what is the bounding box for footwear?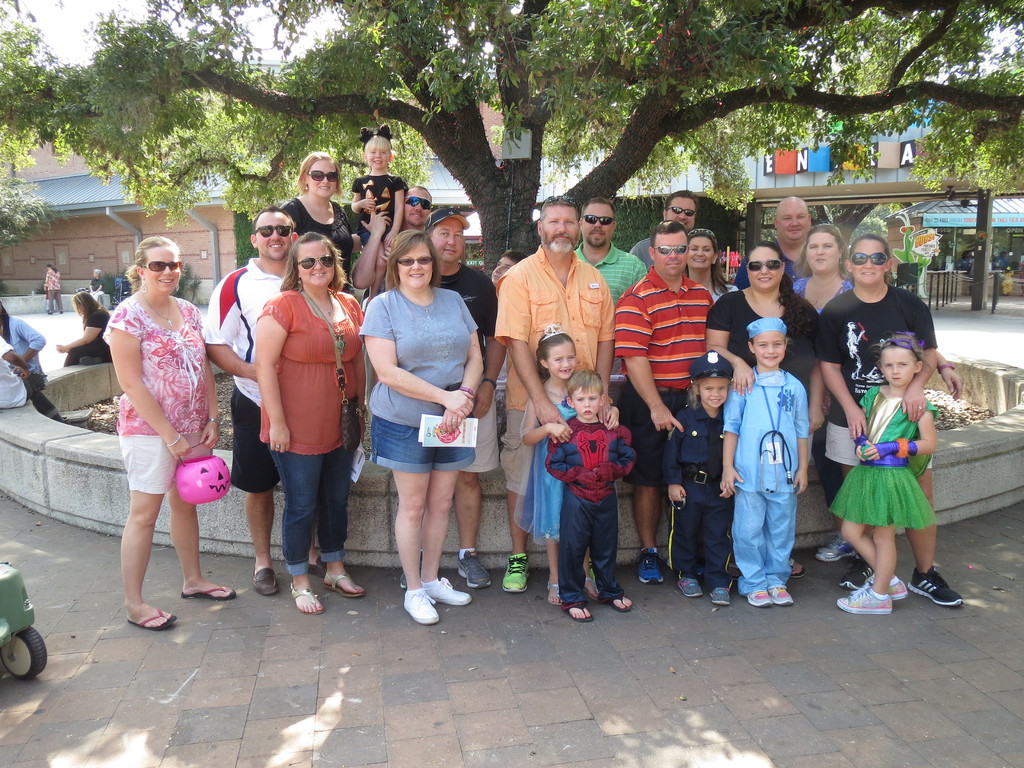
(x1=709, y1=588, x2=733, y2=606).
